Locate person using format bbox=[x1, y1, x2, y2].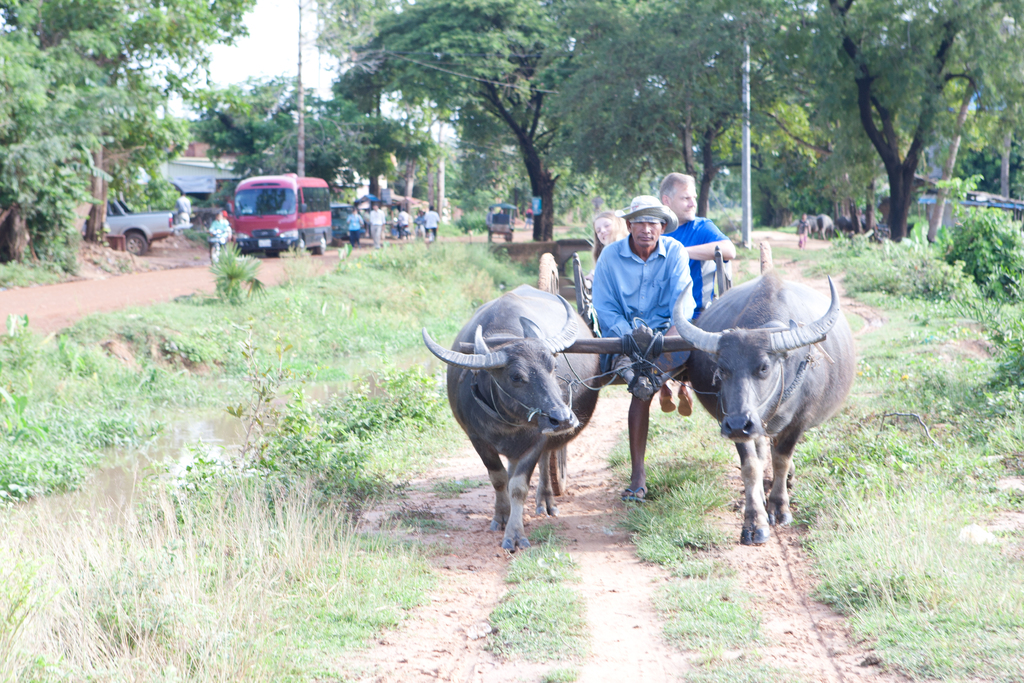
bbox=[589, 210, 700, 416].
